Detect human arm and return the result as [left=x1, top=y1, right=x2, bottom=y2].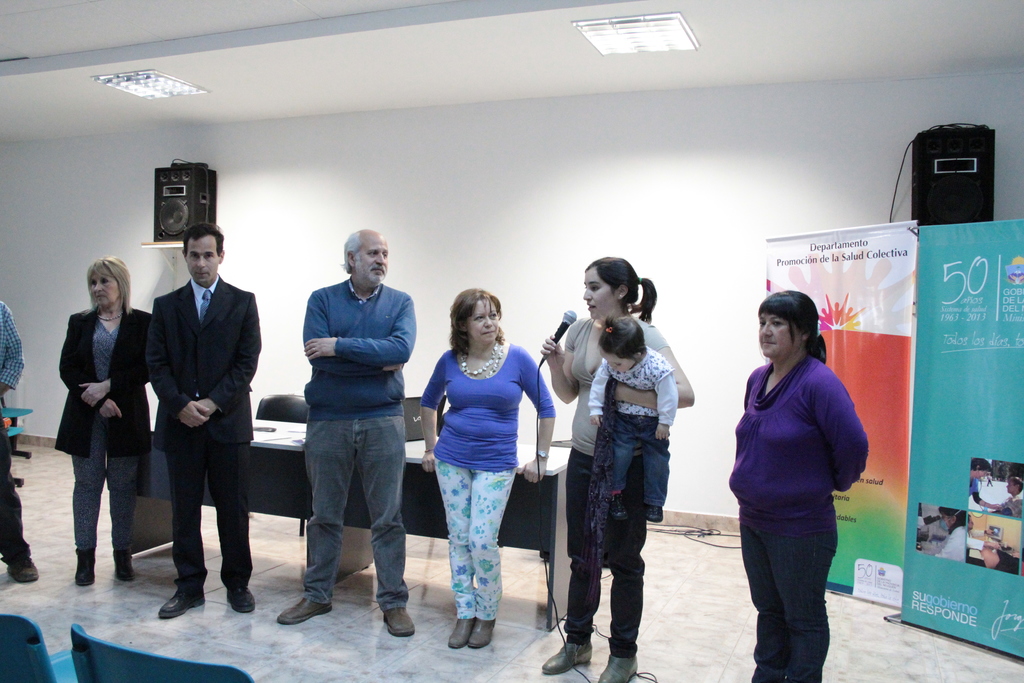
[left=589, top=363, right=611, bottom=429].
